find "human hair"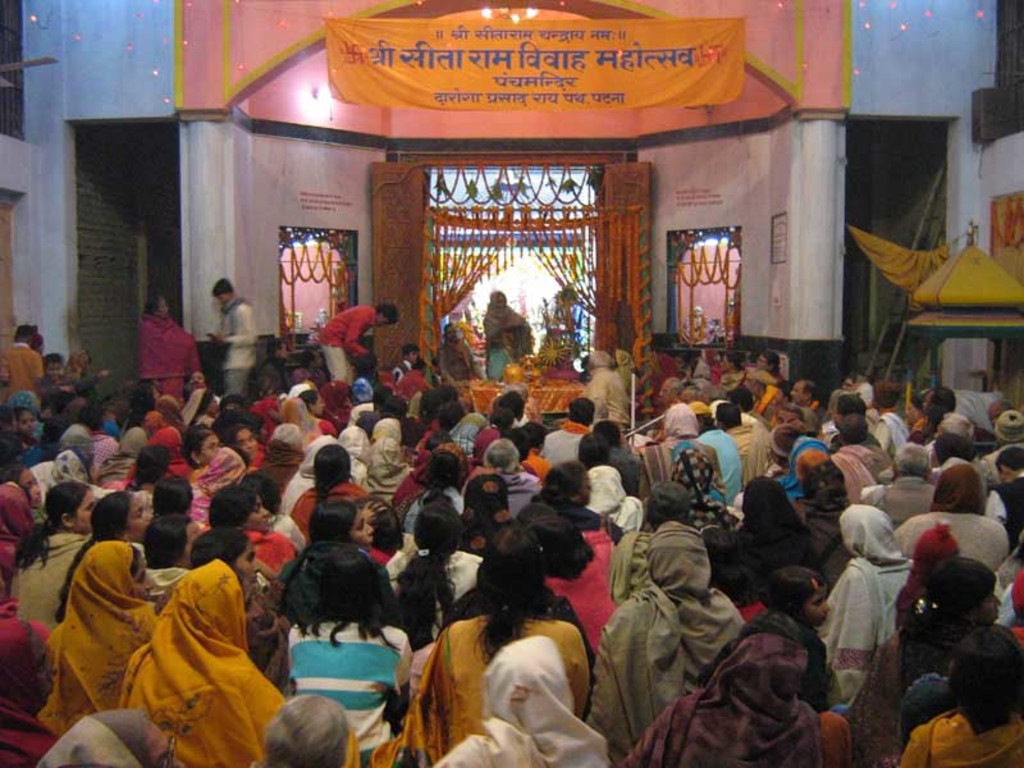
Rect(566, 394, 596, 428)
